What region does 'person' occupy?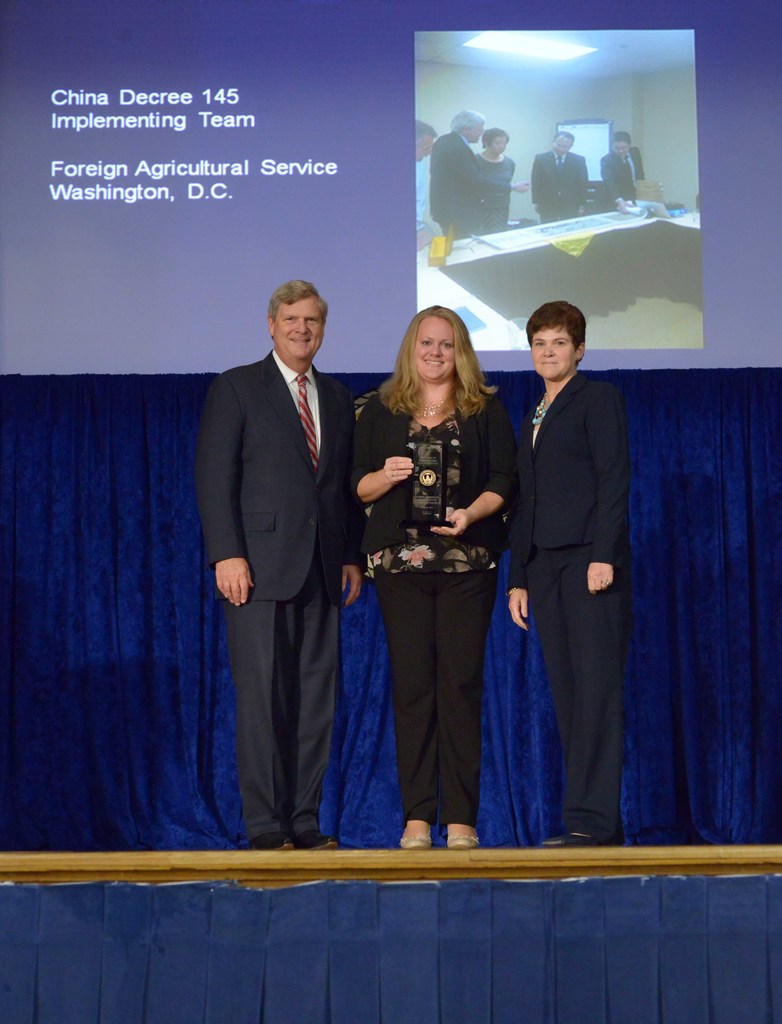
[596,125,644,207].
